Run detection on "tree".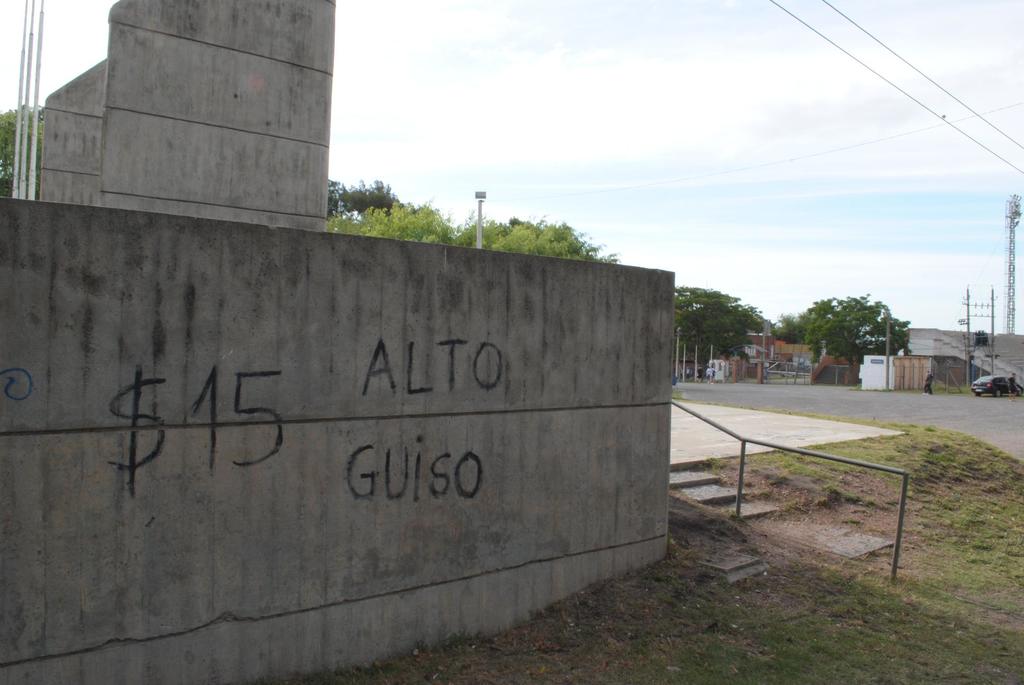
Result: [791, 297, 907, 367].
